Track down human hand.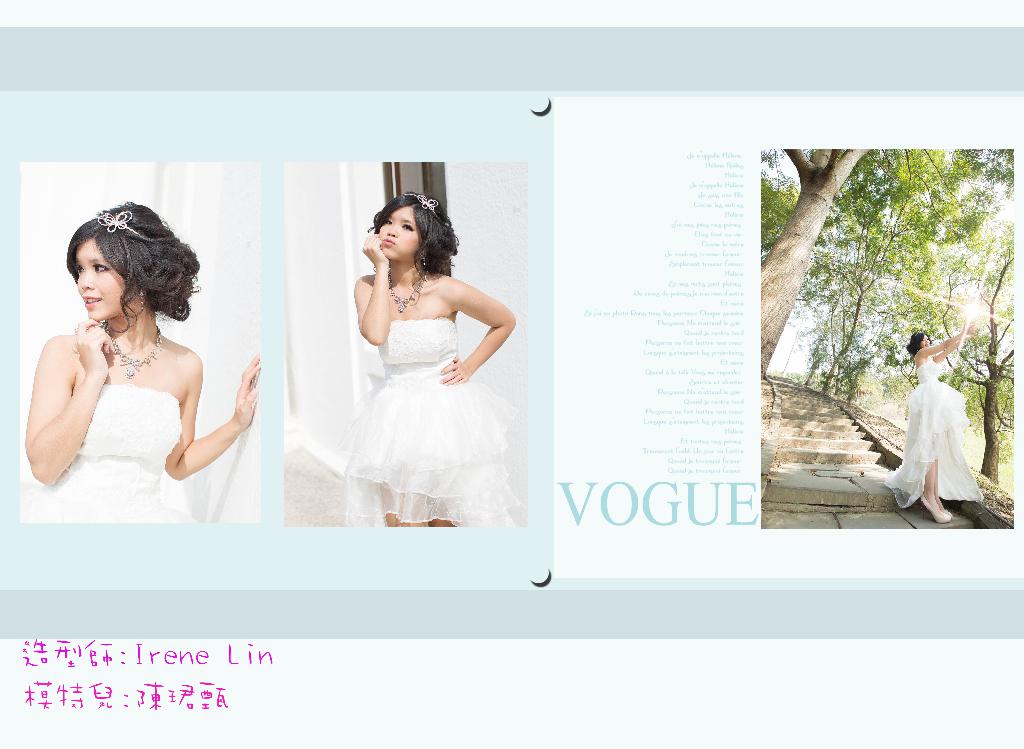
Tracked to l=966, t=326, r=978, b=337.
